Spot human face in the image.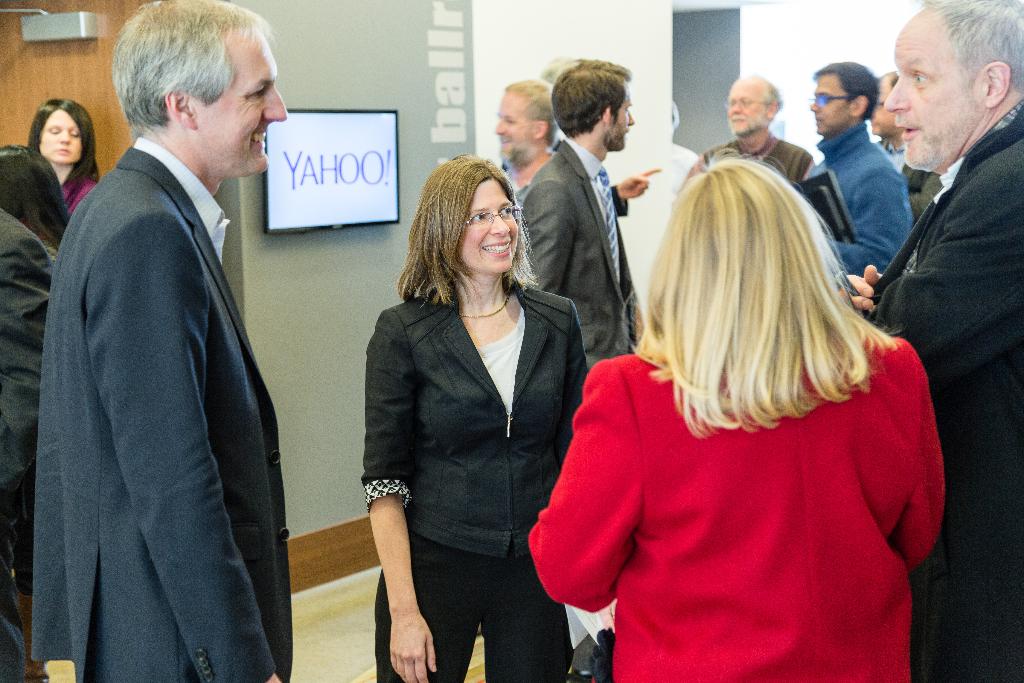
human face found at select_region(199, 28, 285, 168).
